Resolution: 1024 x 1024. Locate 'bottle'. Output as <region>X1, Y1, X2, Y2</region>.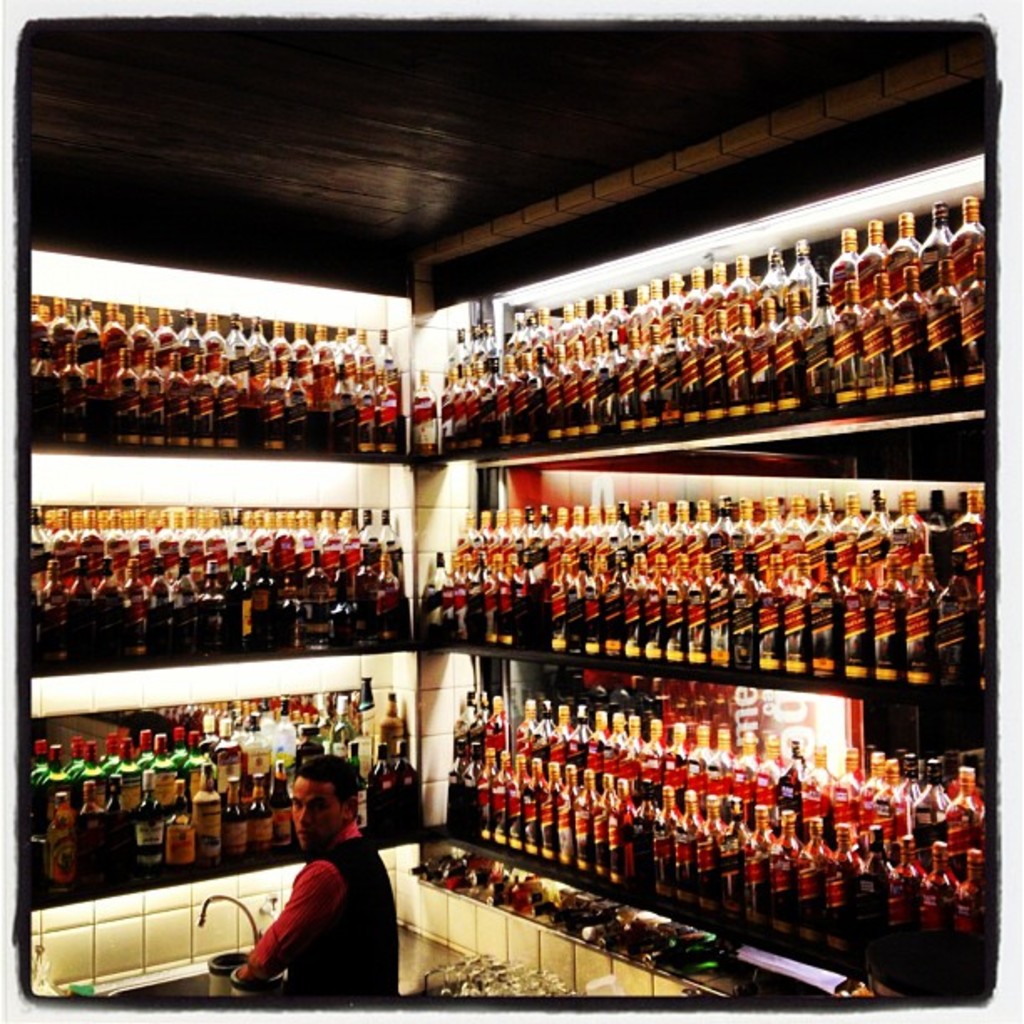
<region>609, 348, 634, 438</region>.
